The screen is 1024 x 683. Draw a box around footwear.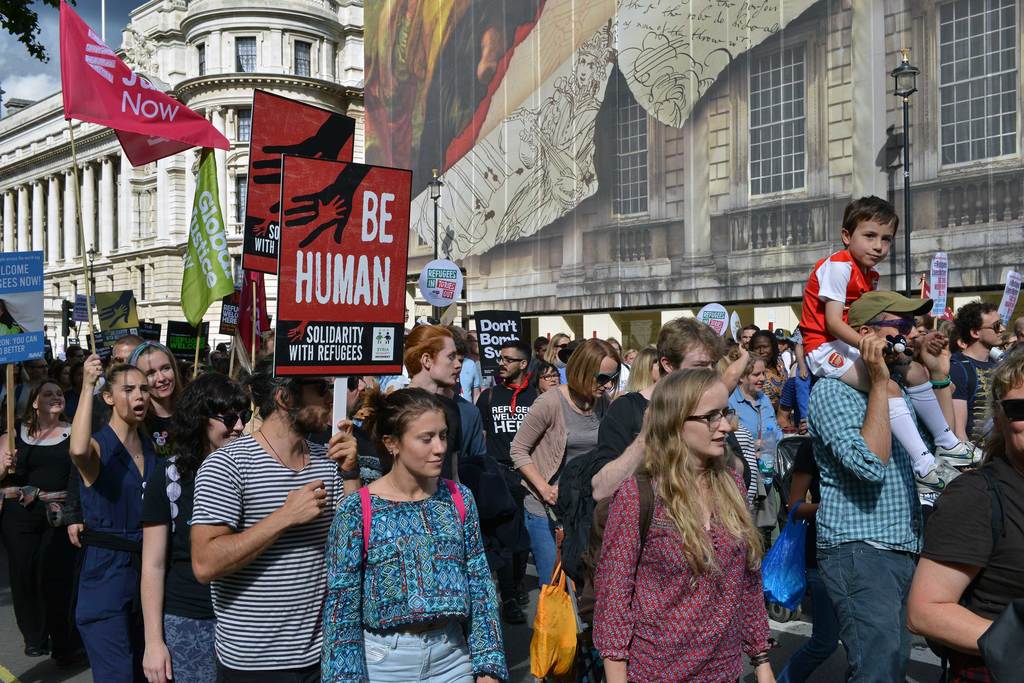
515:588:527:601.
